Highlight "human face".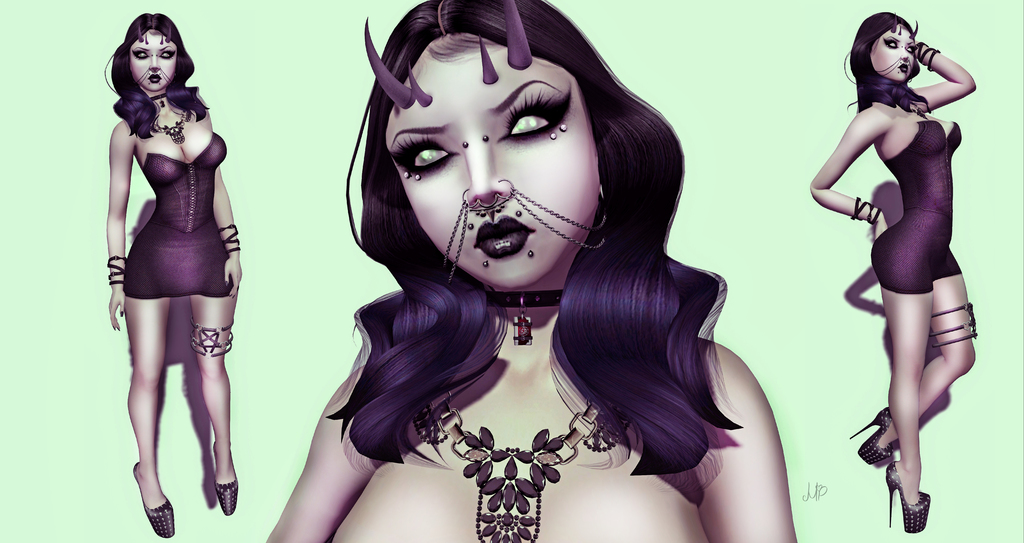
Highlighted region: 383, 31, 598, 291.
